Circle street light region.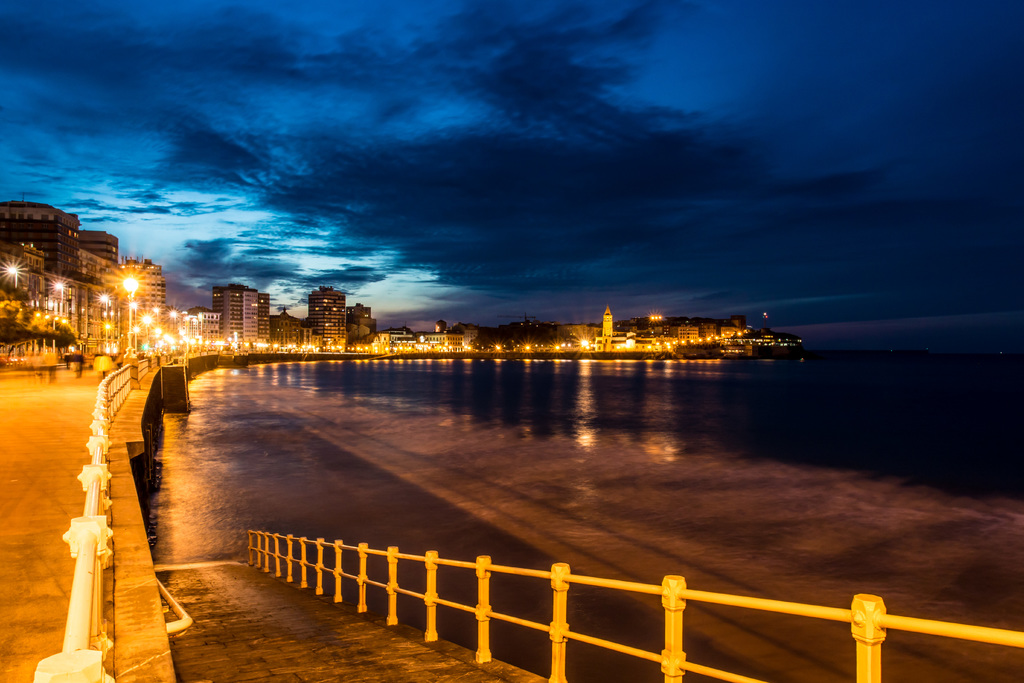
Region: l=120, t=267, r=152, b=354.
